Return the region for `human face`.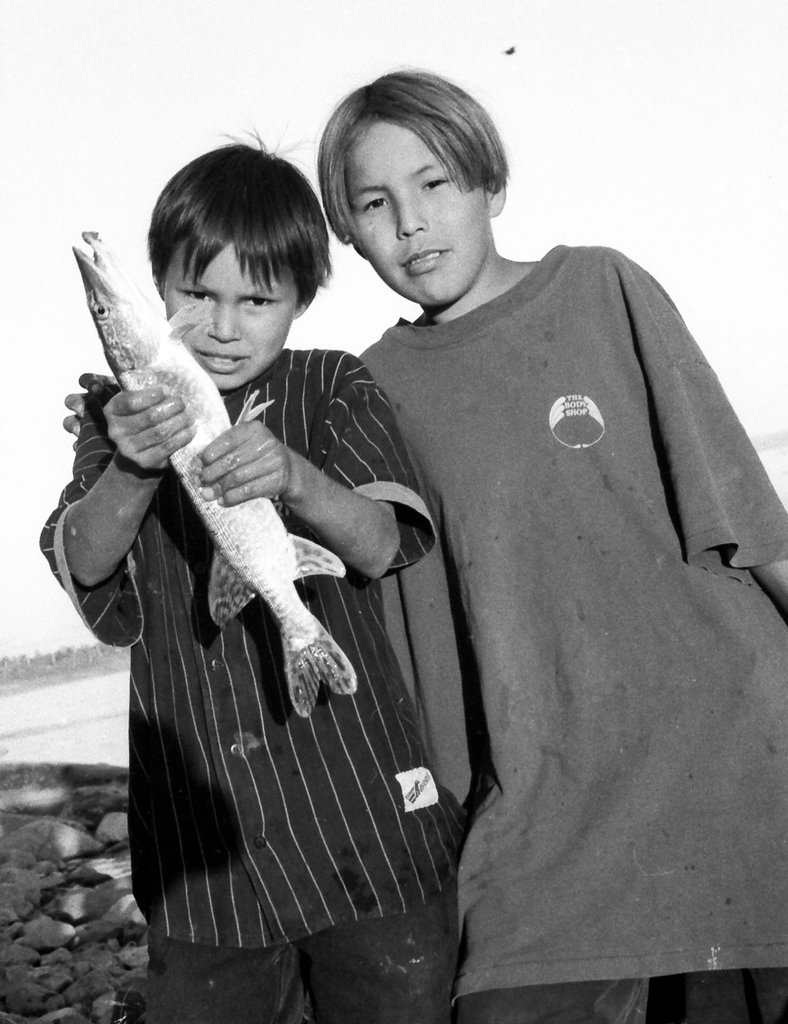
(left=358, top=125, right=487, bottom=306).
